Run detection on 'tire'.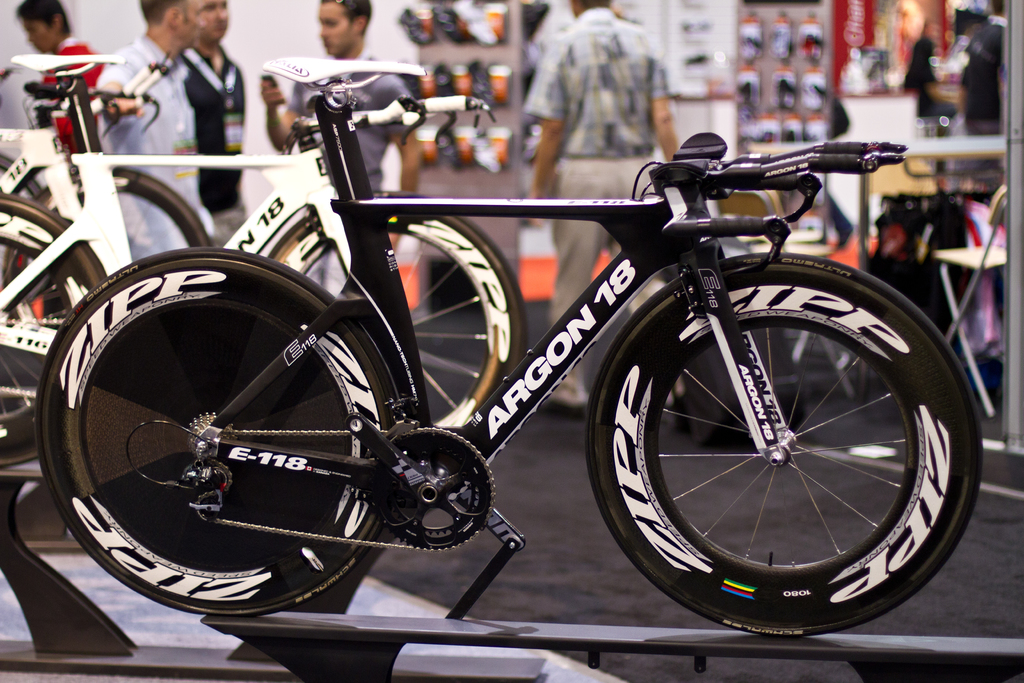
Result: bbox=[580, 251, 978, 633].
